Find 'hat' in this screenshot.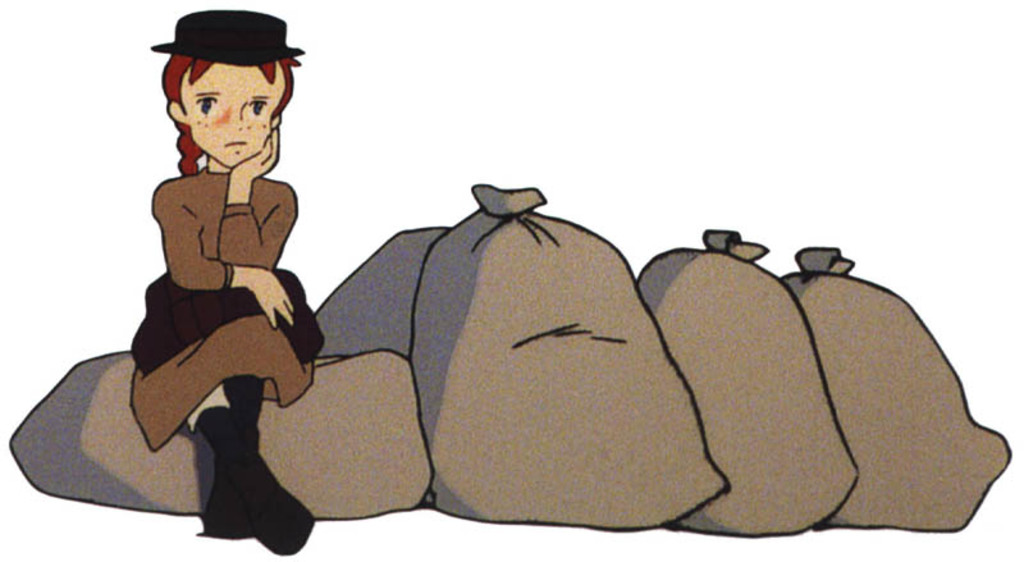
The bounding box for 'hat' is BBox(148, 10, 305, 70).
